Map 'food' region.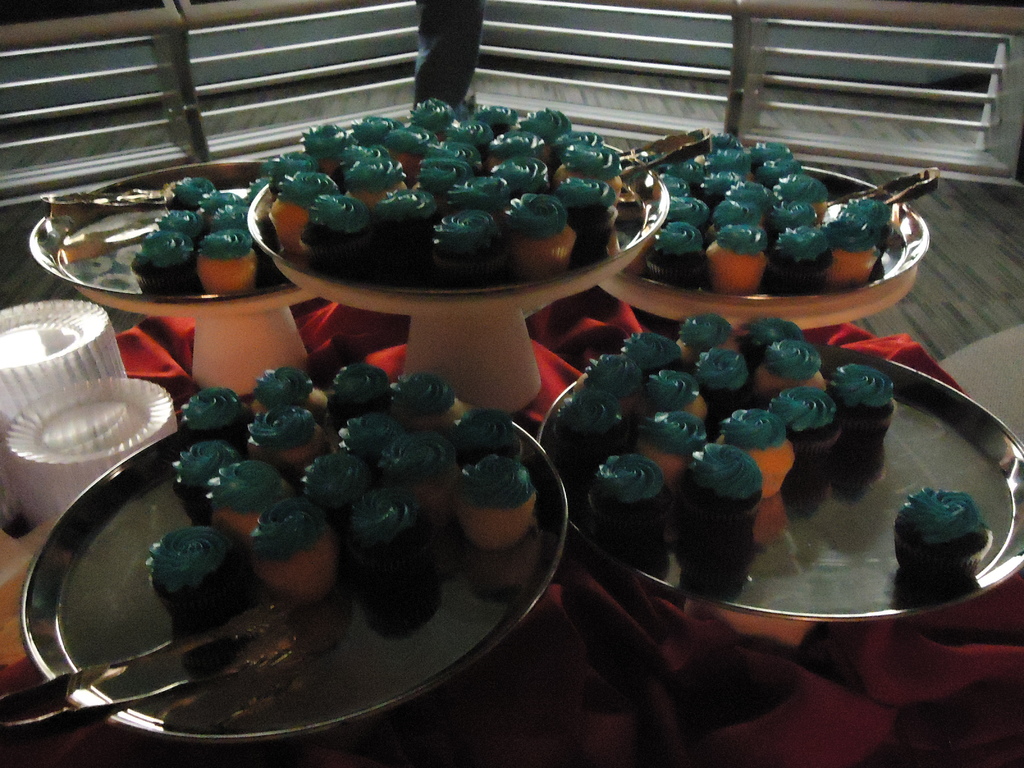
Mapped to {"x1": 819, "y1": 198, "x2": 890, "y2": 284}.
